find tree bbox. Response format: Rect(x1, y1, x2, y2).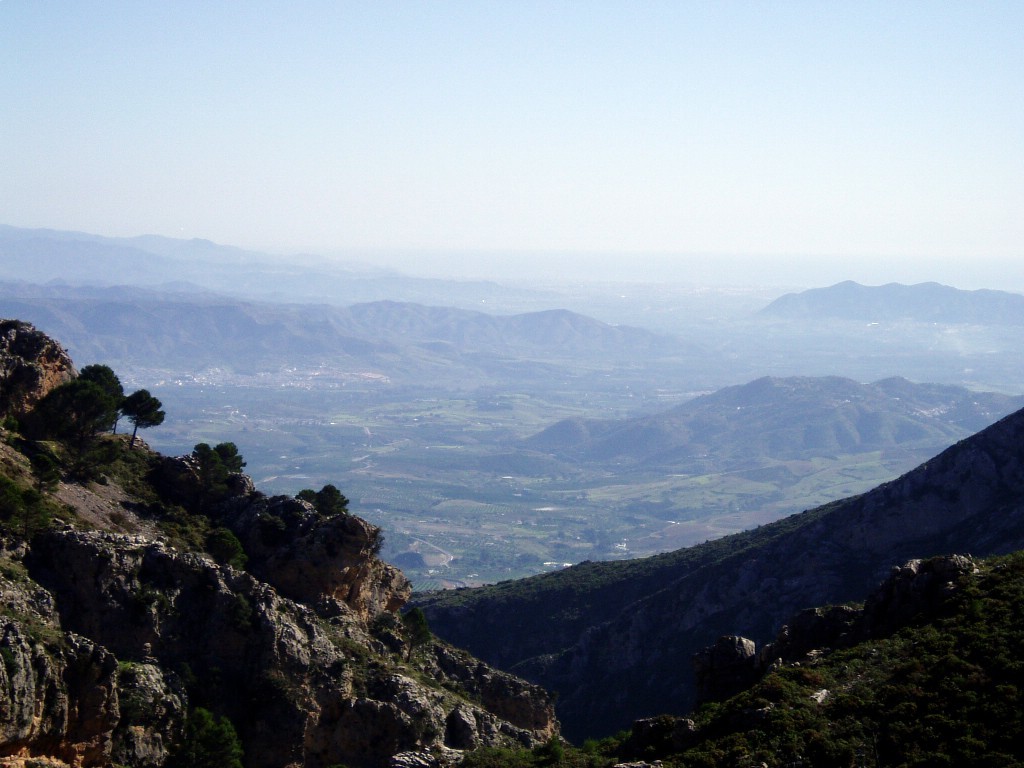
Rect(21, 378, 109, 443).
